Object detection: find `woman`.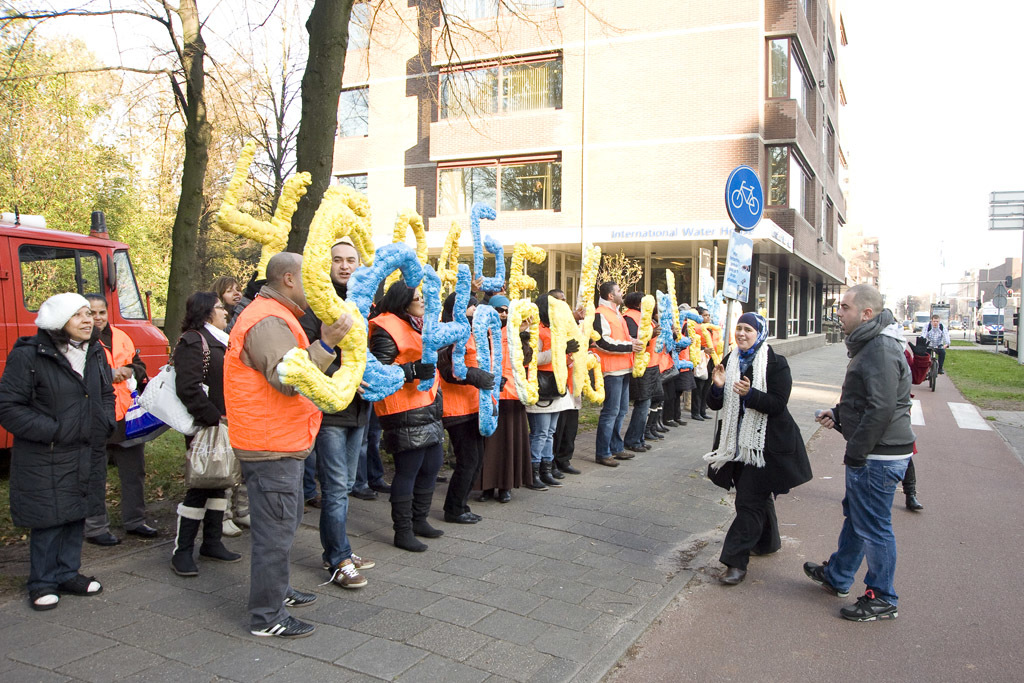
174 288 243 575.
